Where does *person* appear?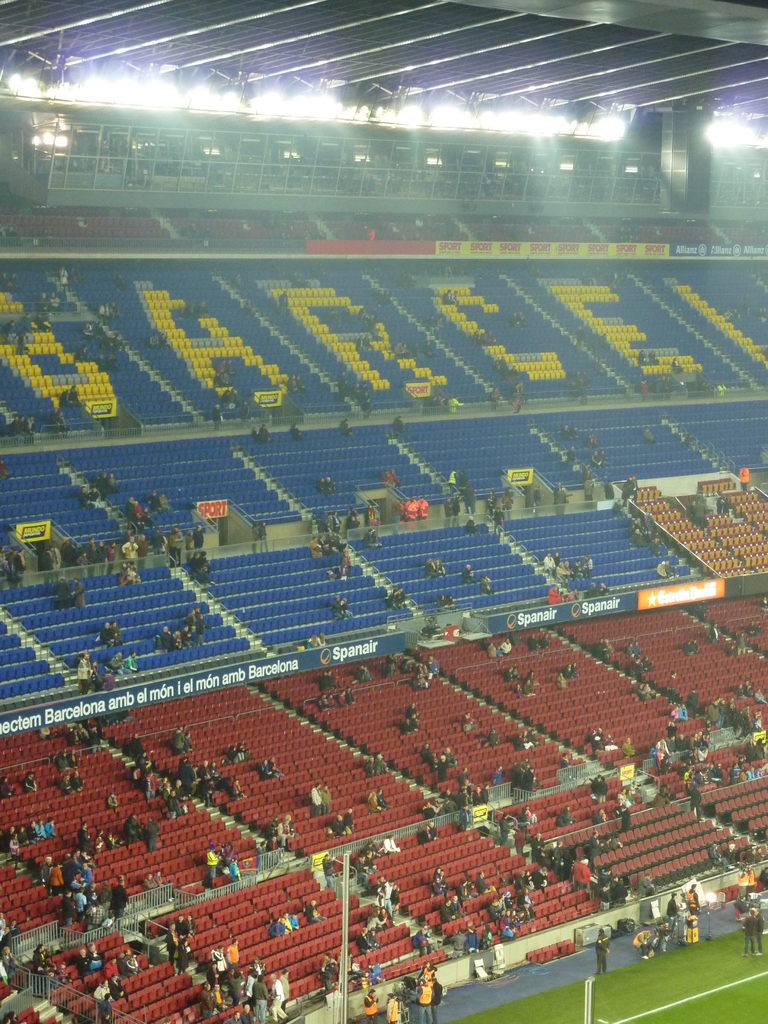
Appears at detection(122, 810, 141, 843).
